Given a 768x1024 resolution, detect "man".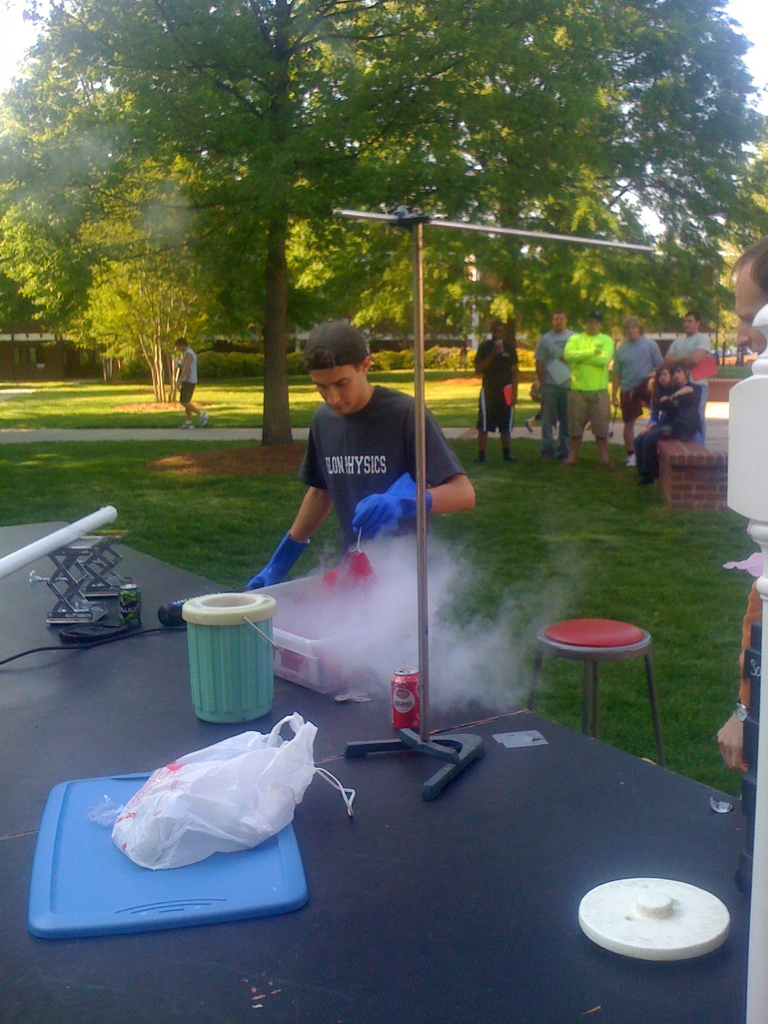
[left=665, top=308, right=708, bottom=454].
